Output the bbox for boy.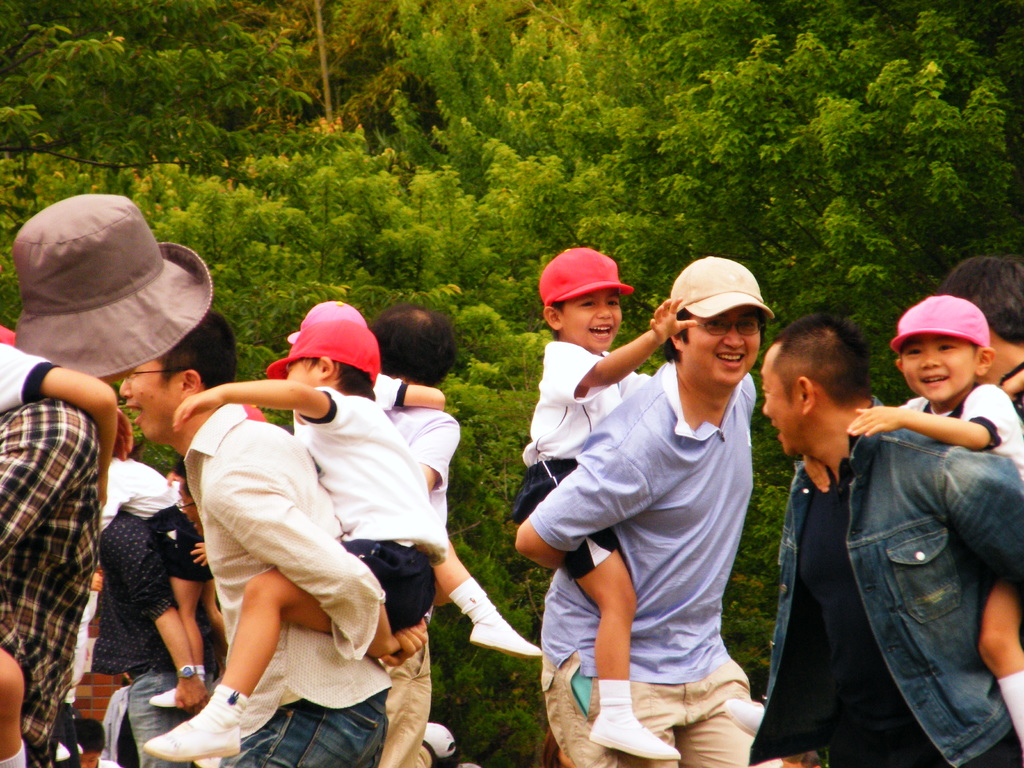
l=99, t=452, r=215, b=707.
